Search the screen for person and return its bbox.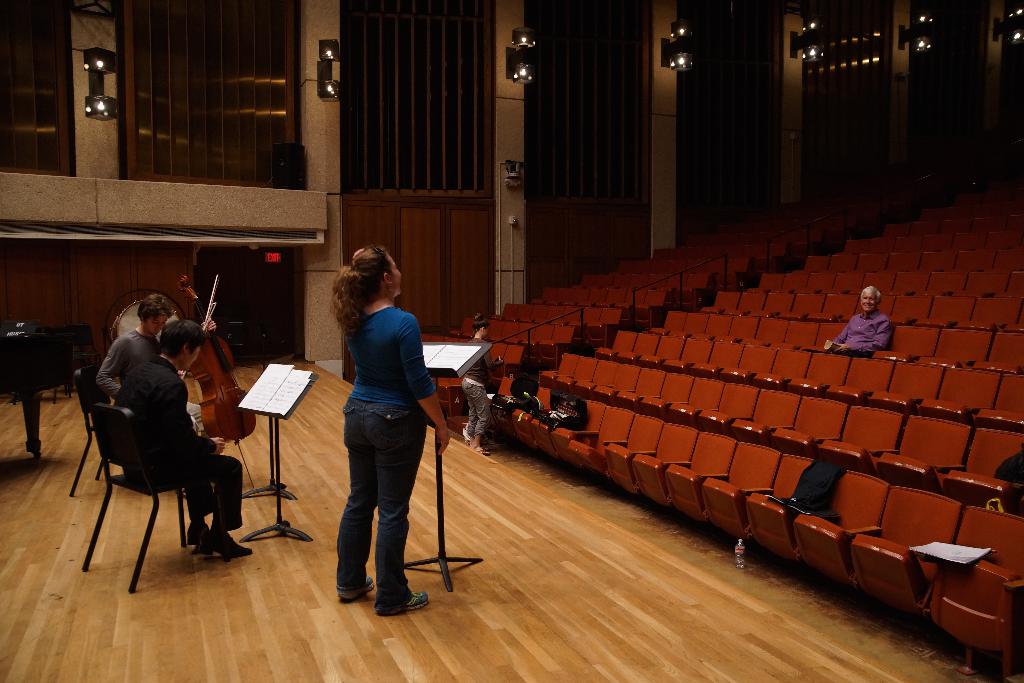
Found: {"left": 824, "top": 284, "right": 894, "bottom": 353}.
